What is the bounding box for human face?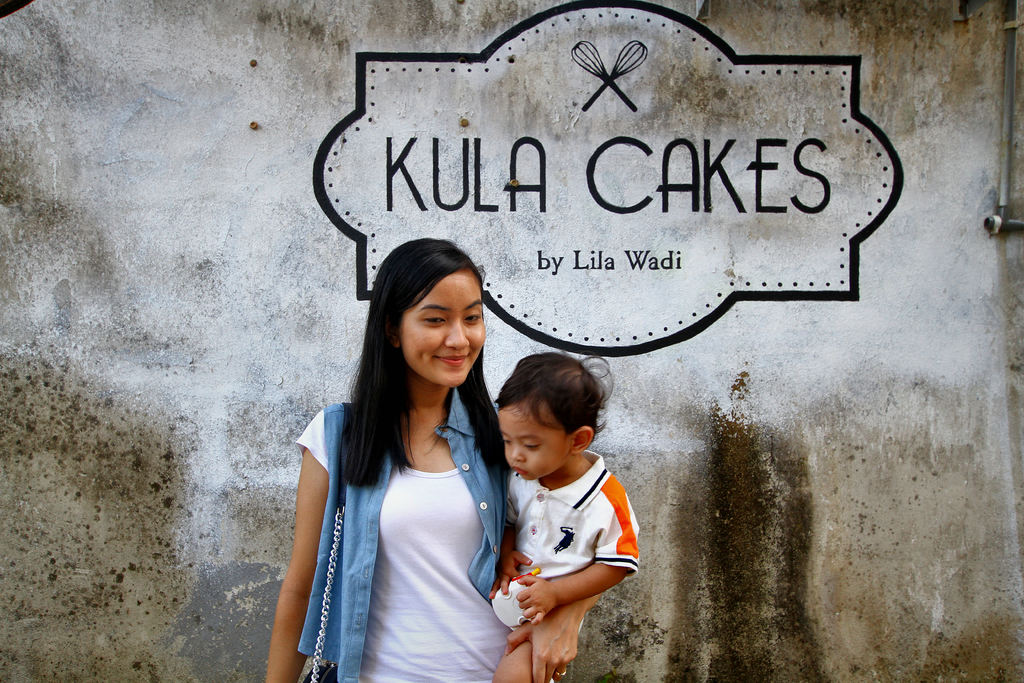
BBox(402, 269, 483, 389).
